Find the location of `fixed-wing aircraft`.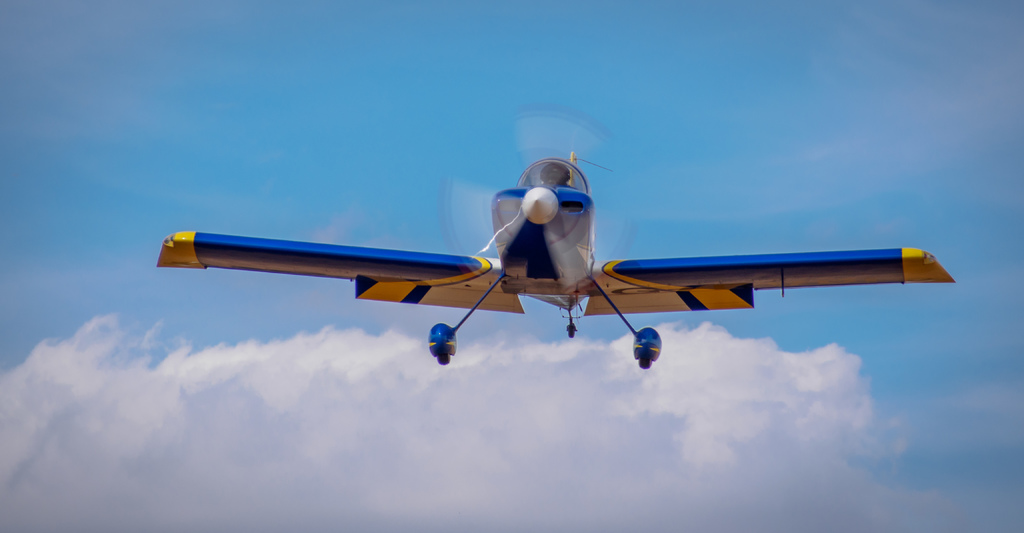
Location: <region>146, 95, 958, 376</region>.
